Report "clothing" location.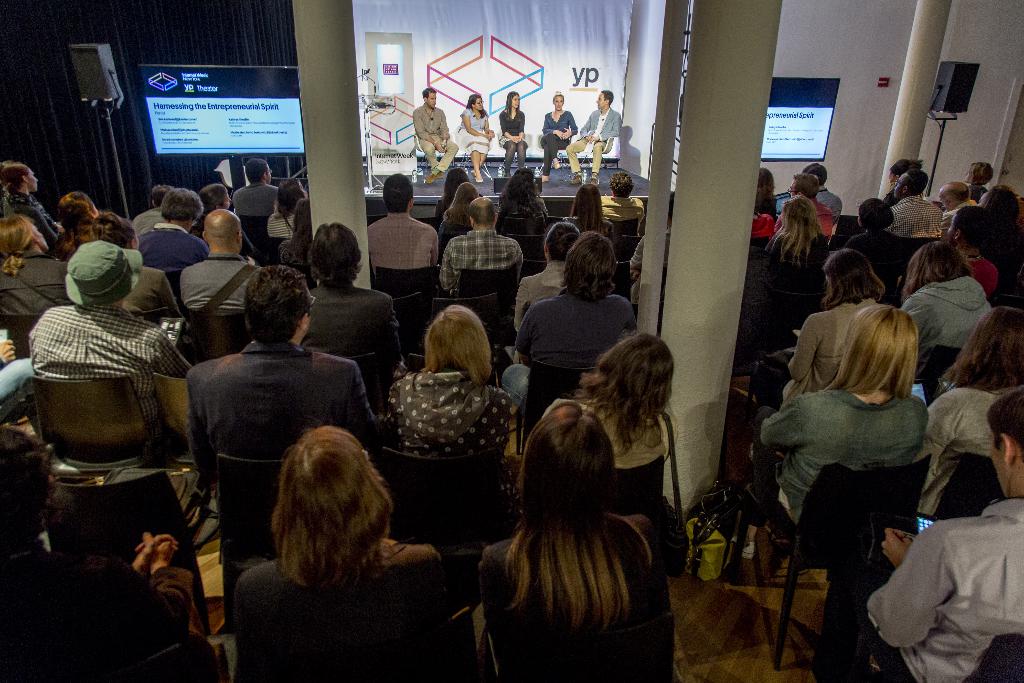
Report: (129,215,203,272).
